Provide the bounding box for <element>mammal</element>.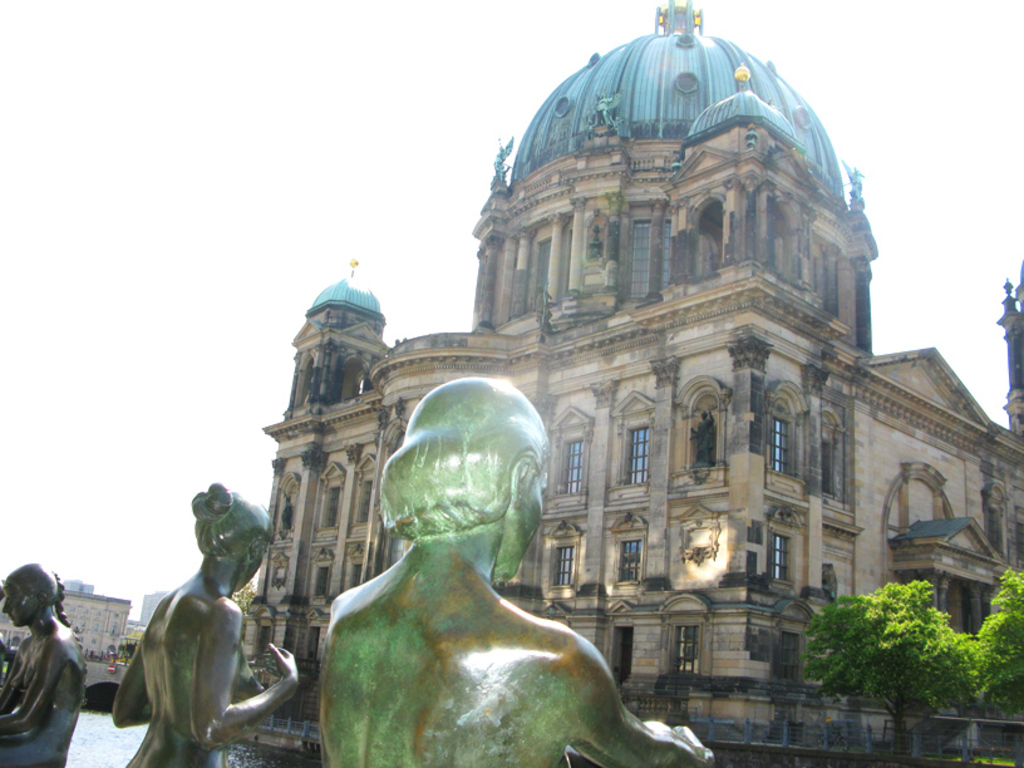
bbox(109, 481, 309, 767).
